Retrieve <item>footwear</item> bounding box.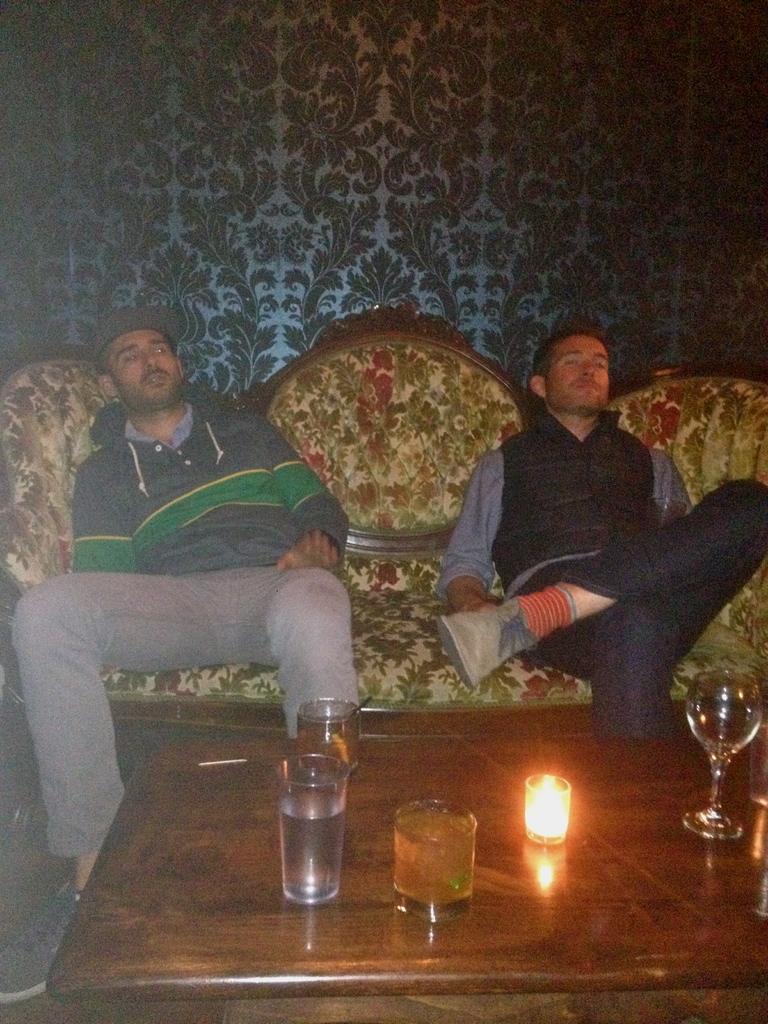
Bounding box: 436/593/537/697.
